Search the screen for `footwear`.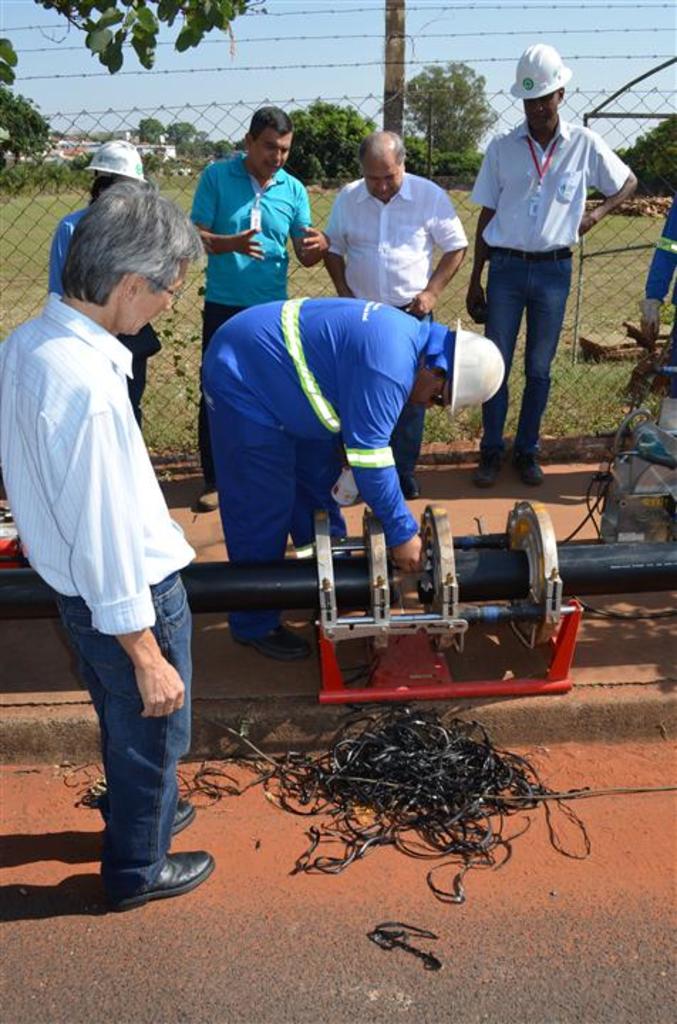
Found at bbox=(472, 449, 496, 491).
